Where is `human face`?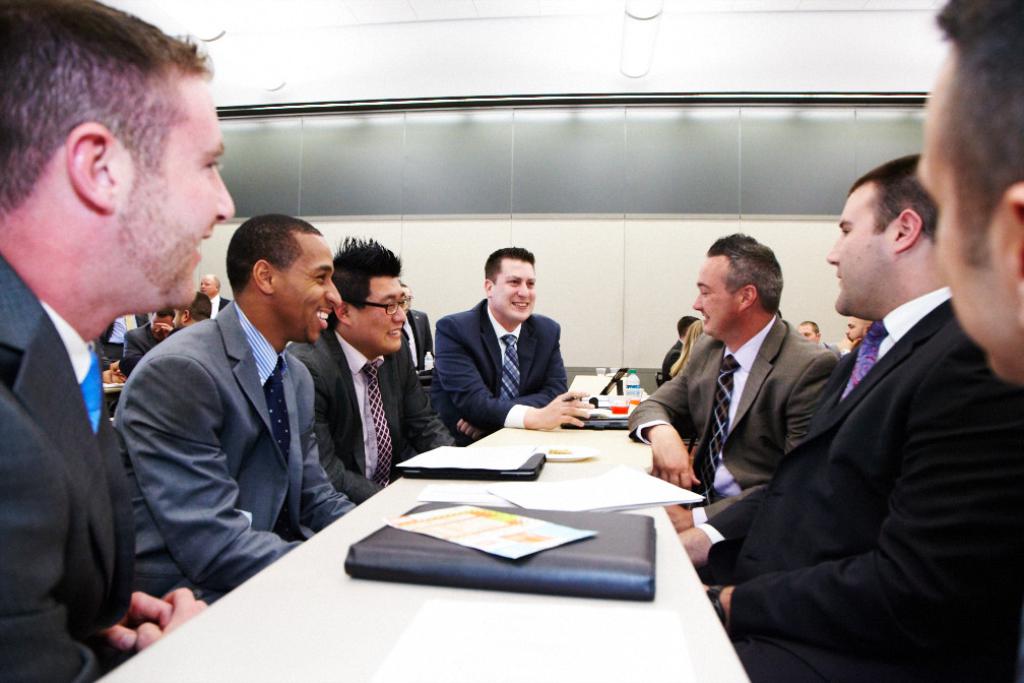
<region>916, 57, 1021, 383</region>.
